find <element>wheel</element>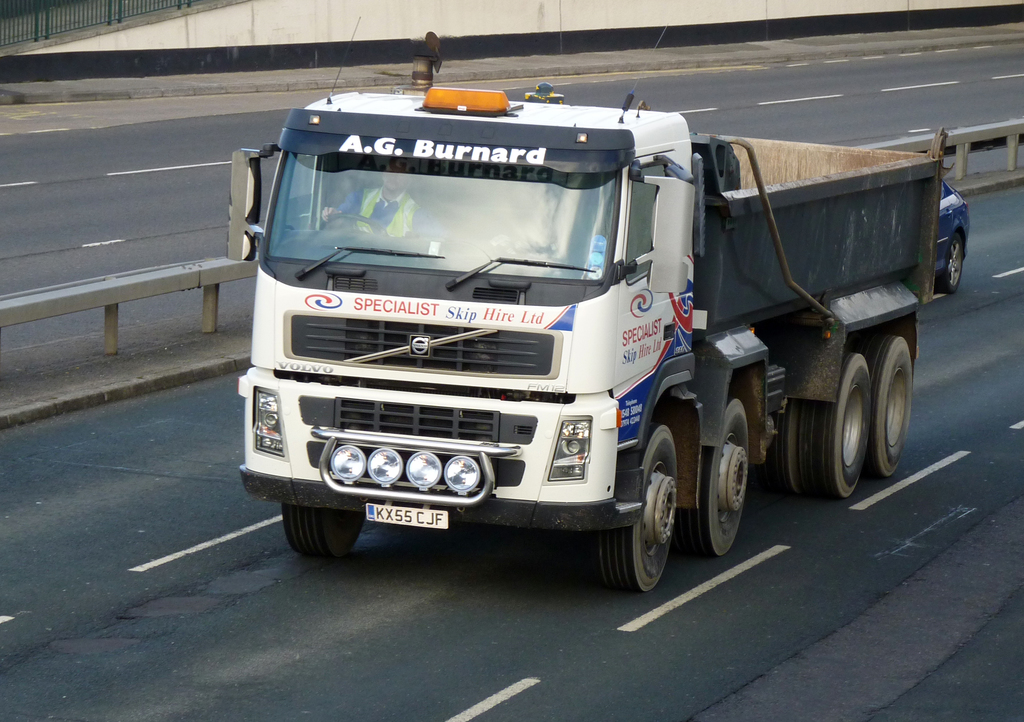
{"left": 867, "top": 330, "right": 913, "bottom": 483}
